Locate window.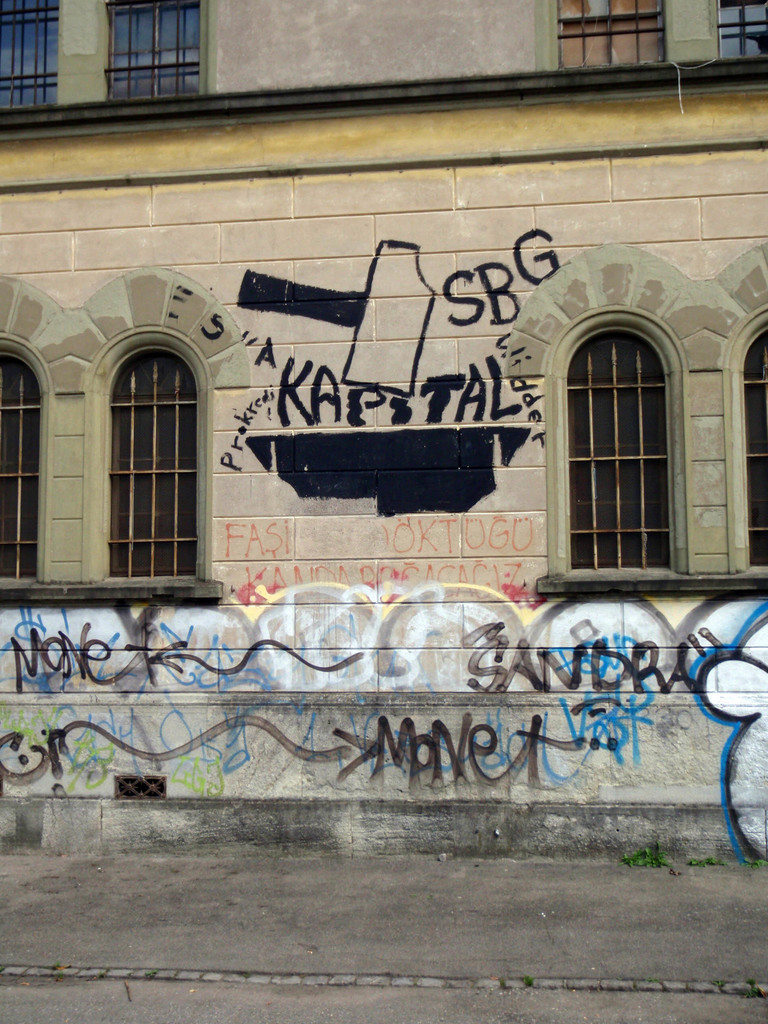
Bounding box: {"x1": 107, "y1": 0, "x2": 211, "y2": 108}.
